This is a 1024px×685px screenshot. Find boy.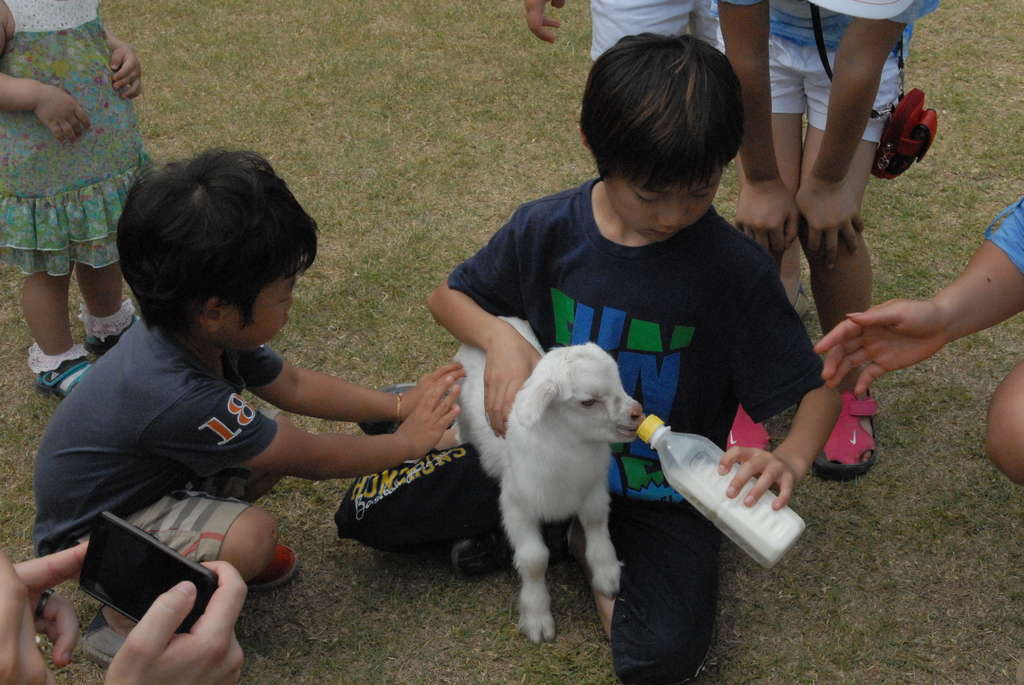
Bounding box: locate(334, 36, 845, 684).
